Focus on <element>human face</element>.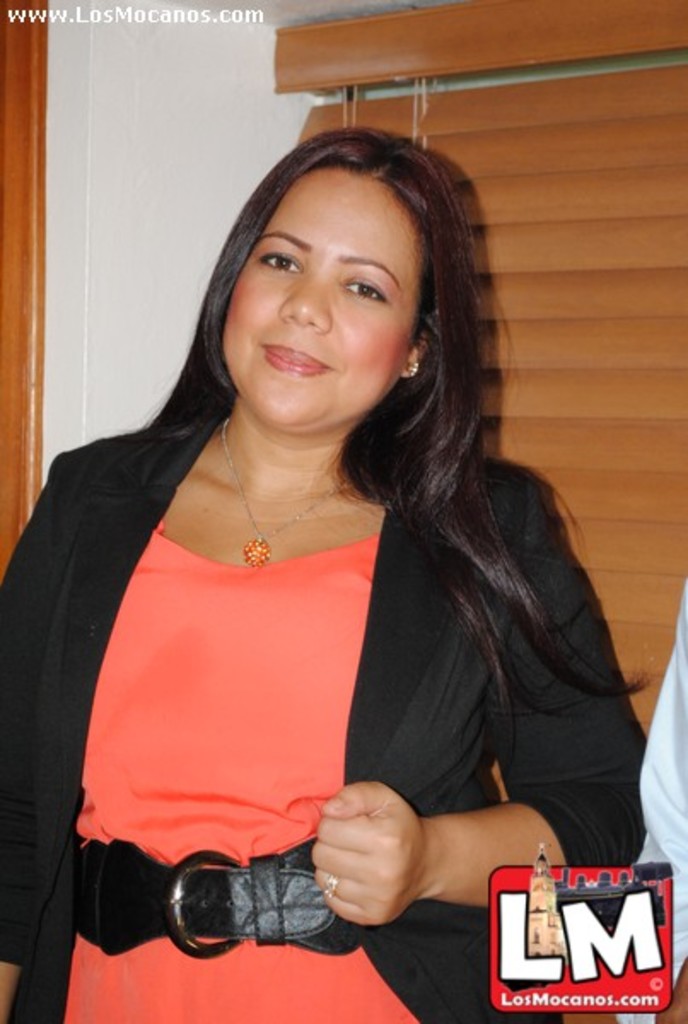
Focused at region(227, 159, 430, 428).
